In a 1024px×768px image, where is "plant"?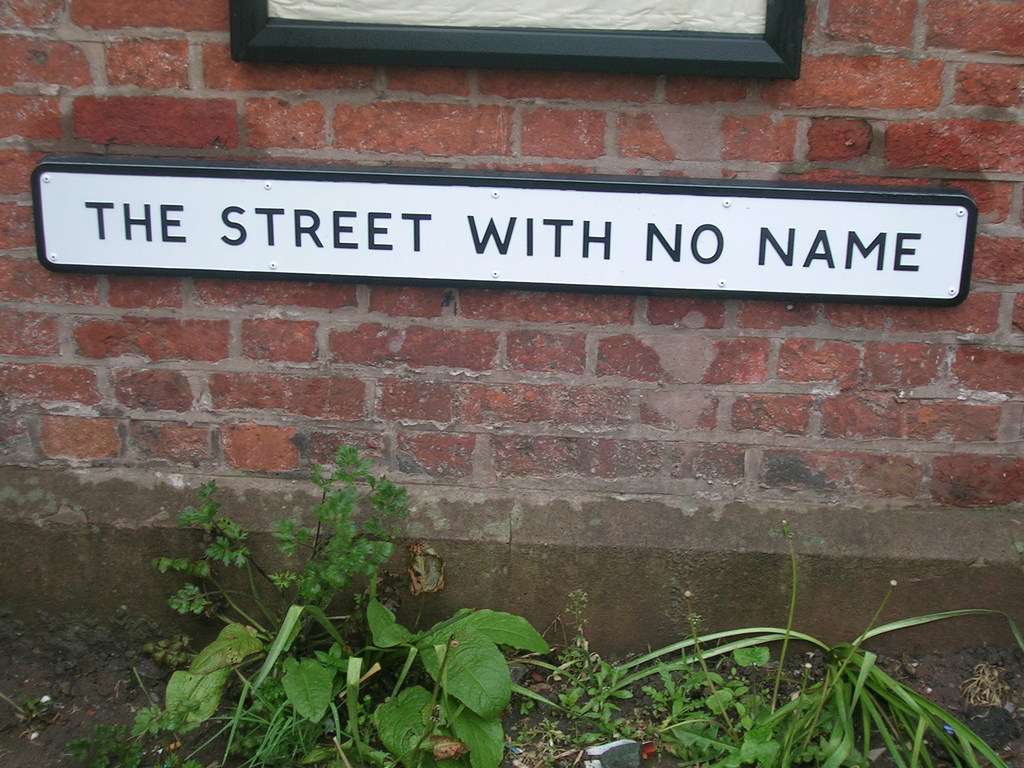
{"x1": 0, "y1": 682, "x2": 55, "y2": 733}.
